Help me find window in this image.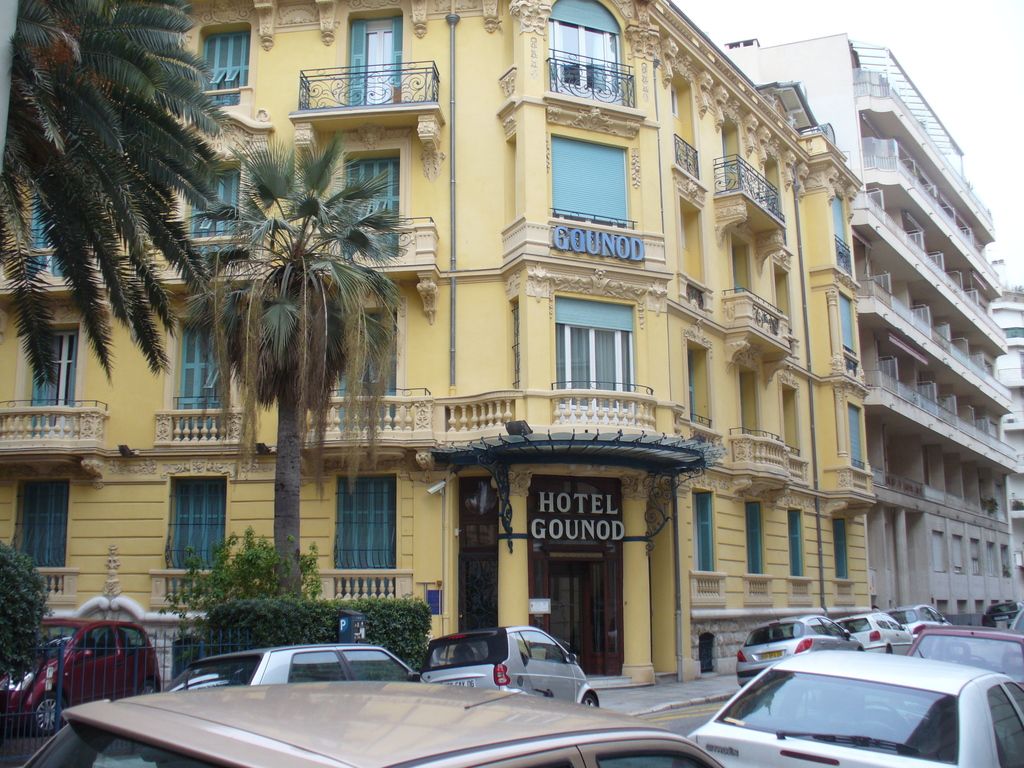
Found it: crop(922, 610, 939, 623).
